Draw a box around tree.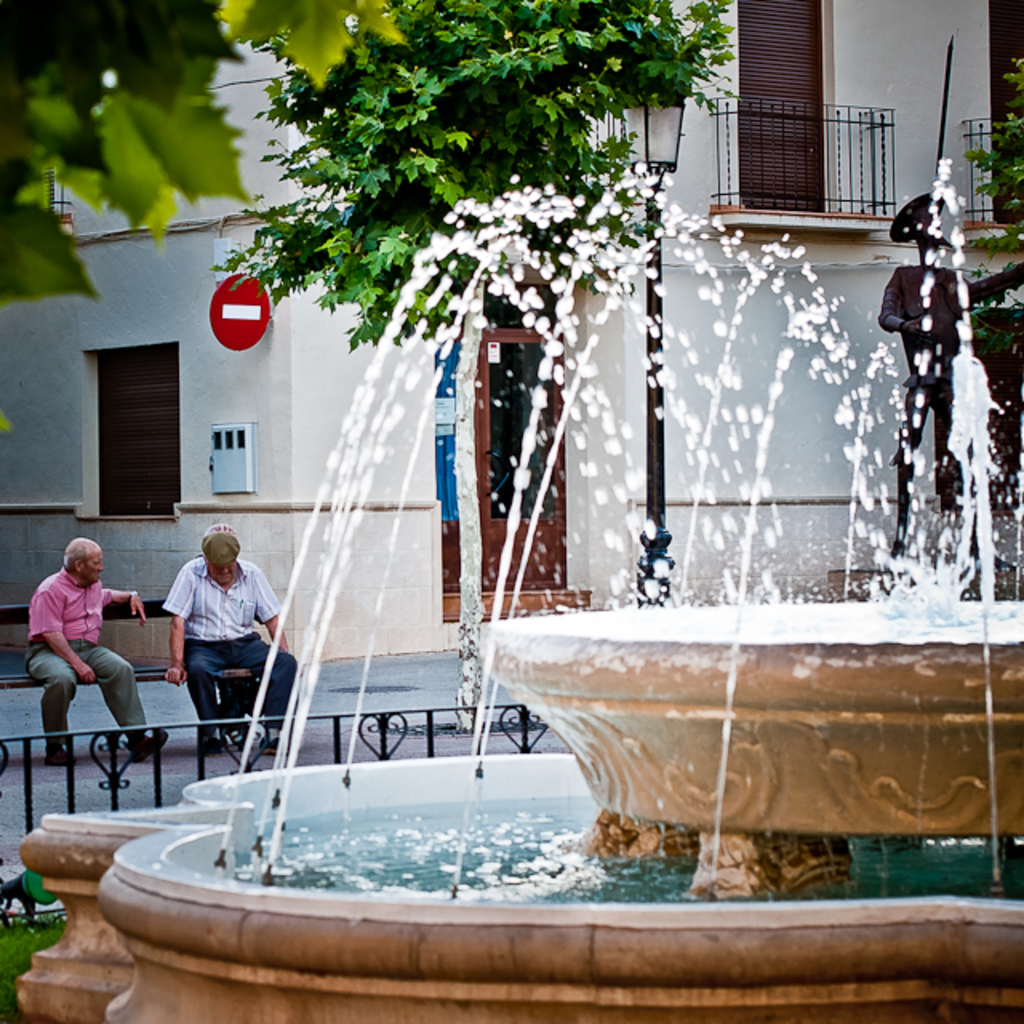
[205,0,734,342].
